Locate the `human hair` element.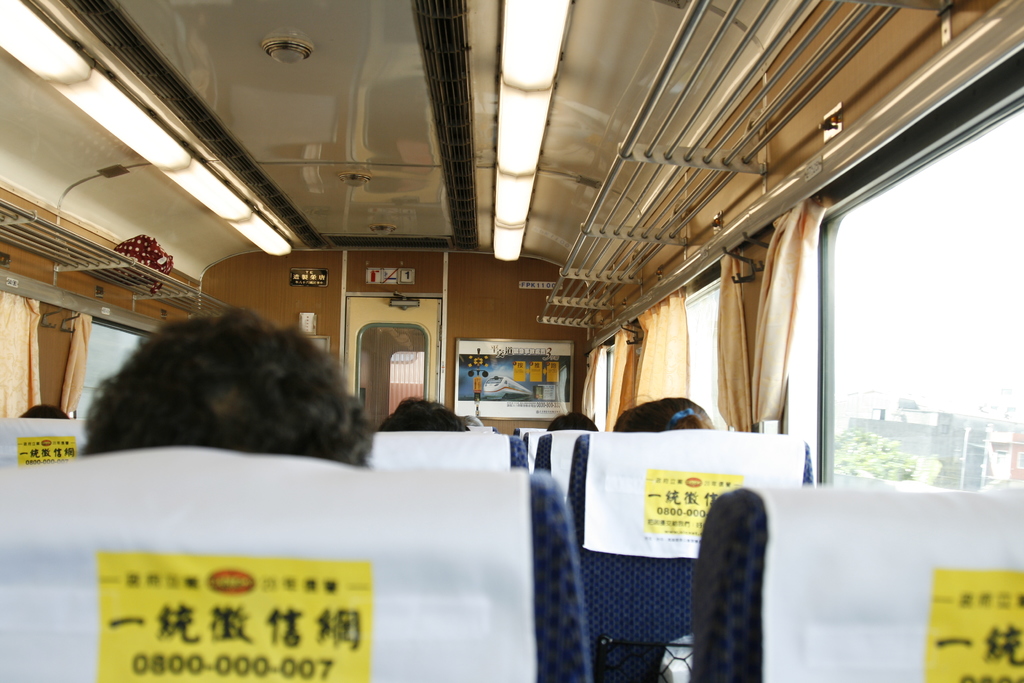
Element bbox: 380/400/472/429.
